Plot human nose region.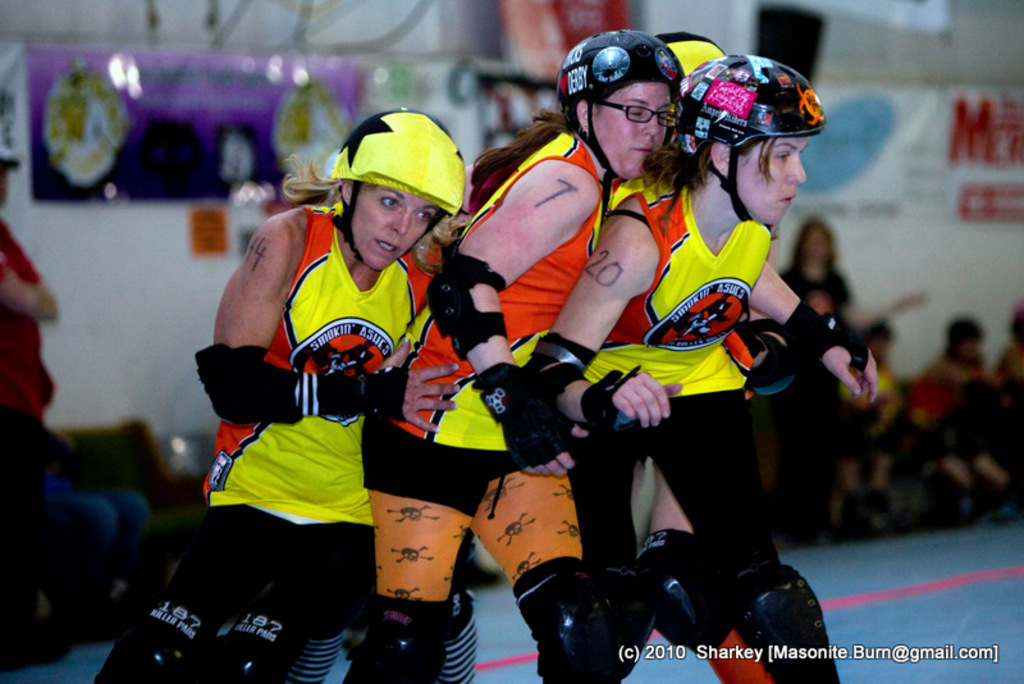
Plotted at detection(783, 161, 806, 183).
